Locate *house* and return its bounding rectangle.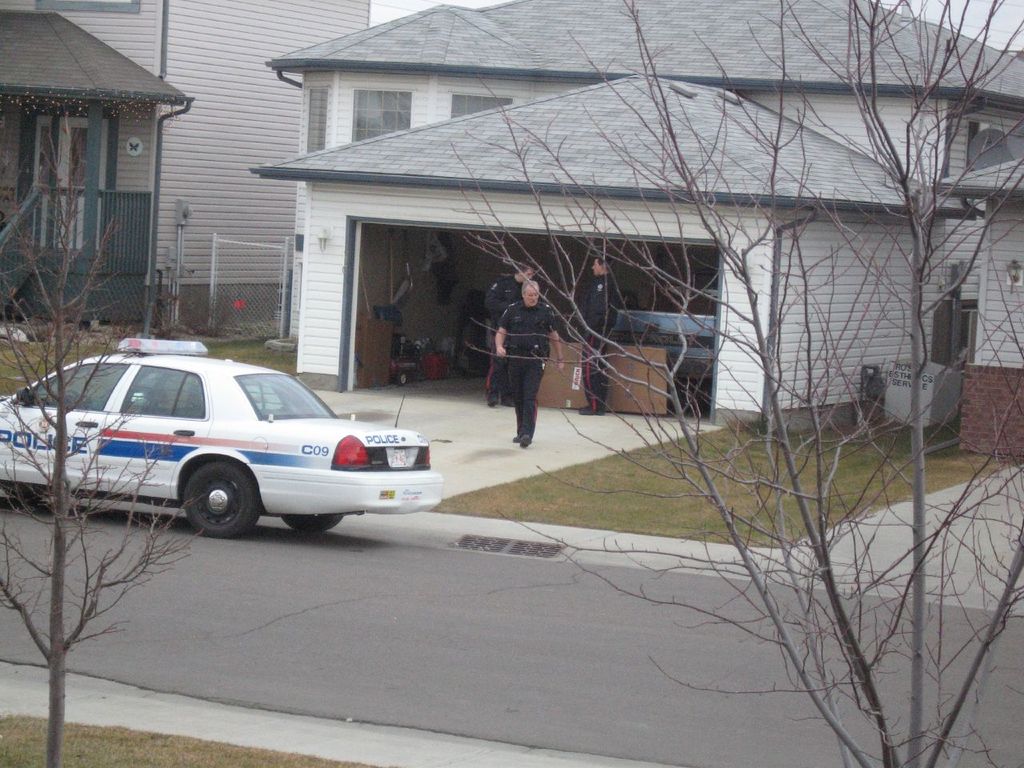
l=0, t=2, r=370, b=338.
